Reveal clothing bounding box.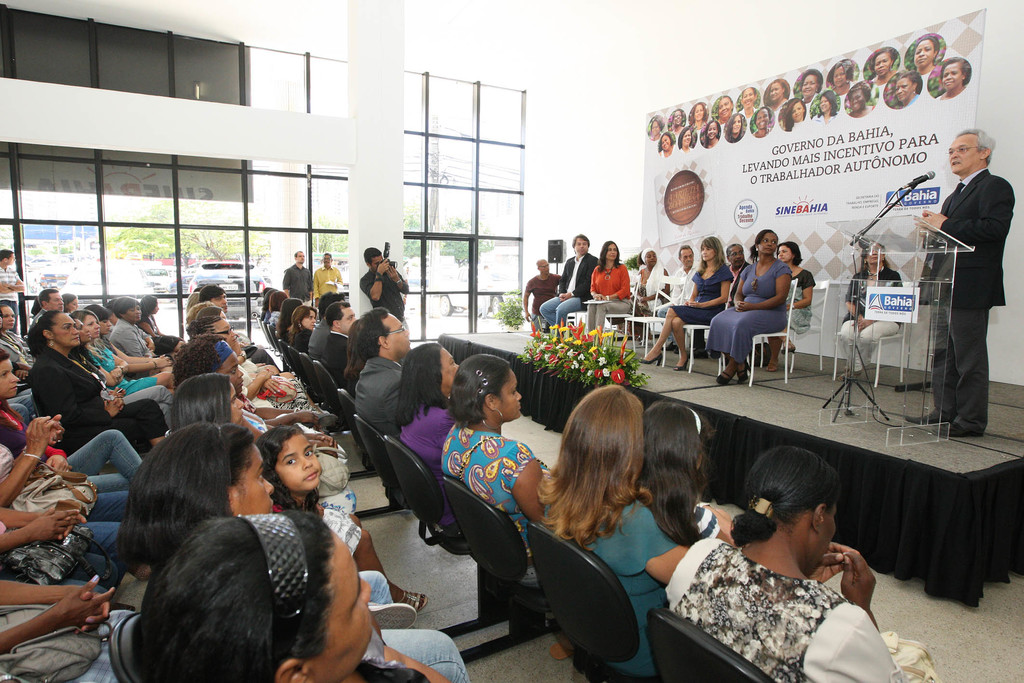
Revealed: locate(72, 608, 138, 682).
